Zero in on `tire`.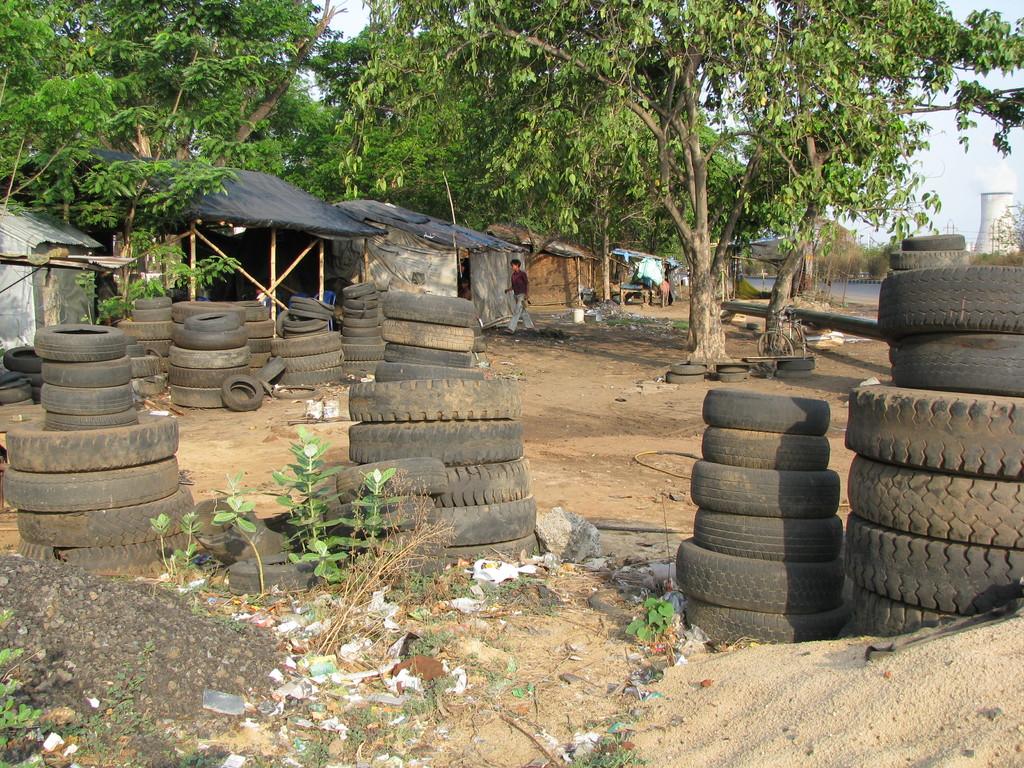
Zeroed in: locate(776, 360, 815, 369).
